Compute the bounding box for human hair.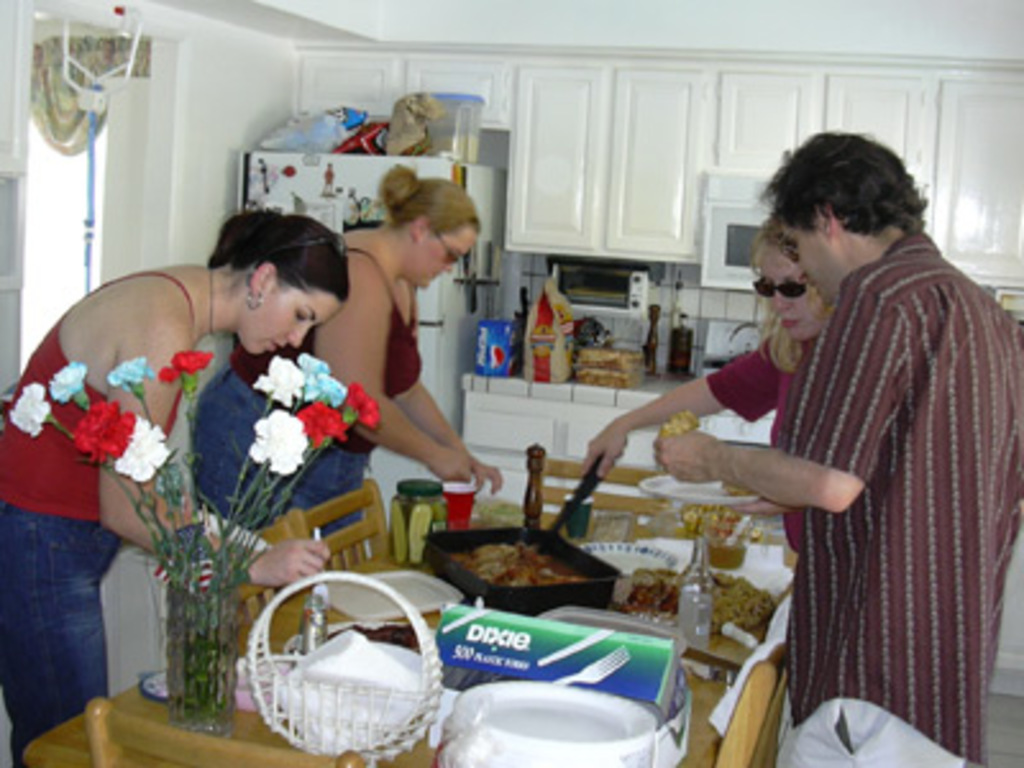
[x1=207, y1=207, x2=351, y2=300].
